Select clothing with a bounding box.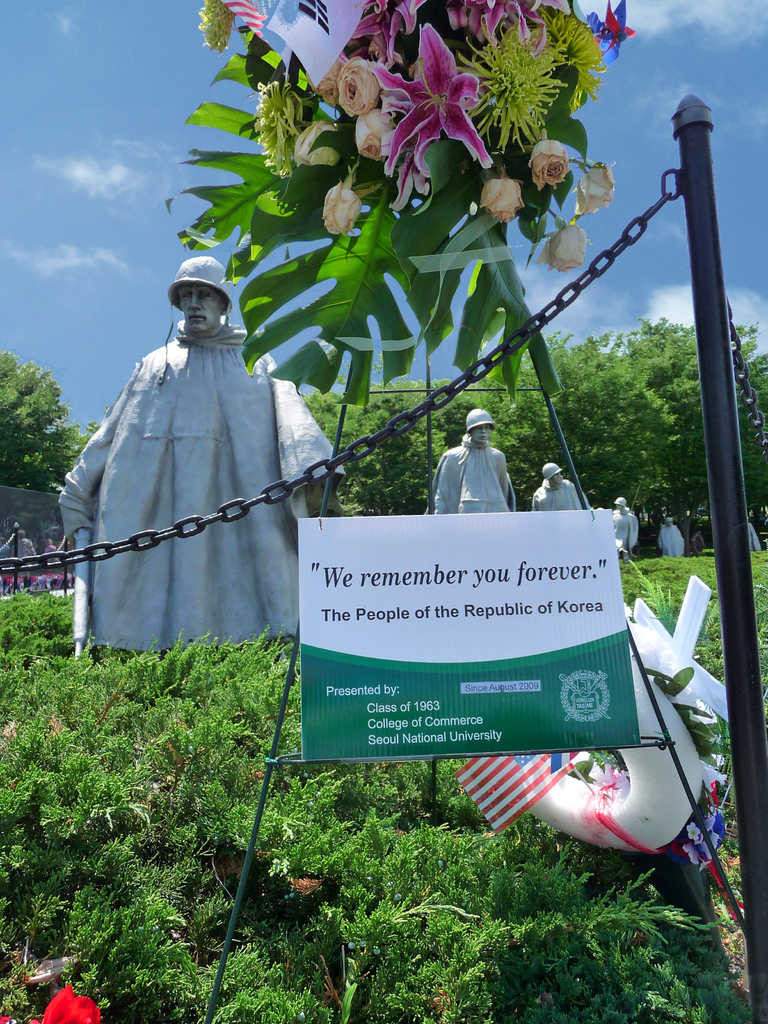
[x1=432, y1=433, x2=499, y2=510].
